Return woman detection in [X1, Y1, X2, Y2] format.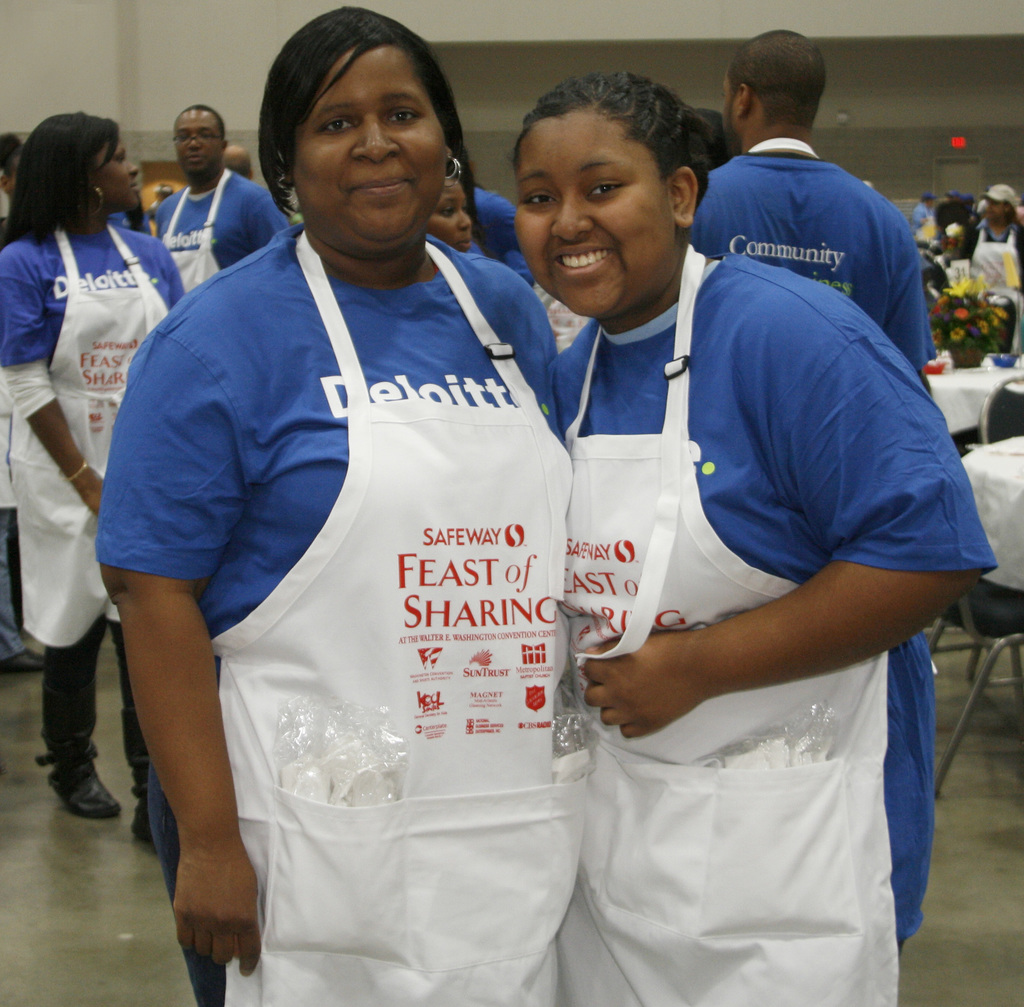
[964, 183, 1023, 290].
